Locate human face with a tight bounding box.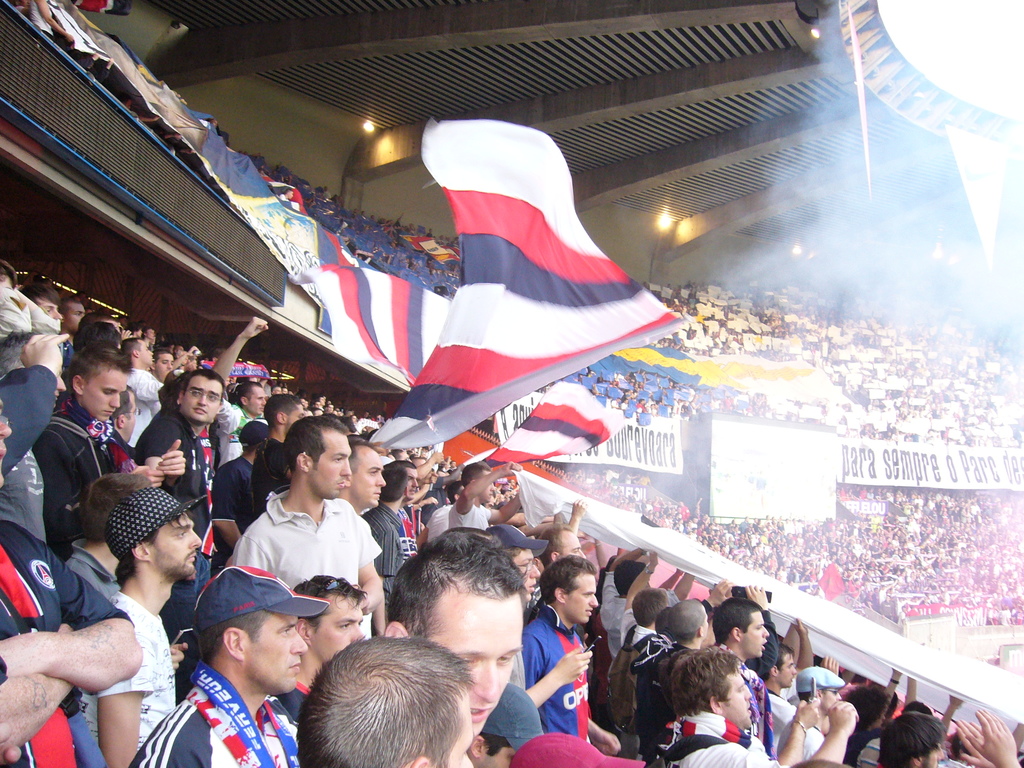
(left=157, top=356, right=173, bottom=381).
